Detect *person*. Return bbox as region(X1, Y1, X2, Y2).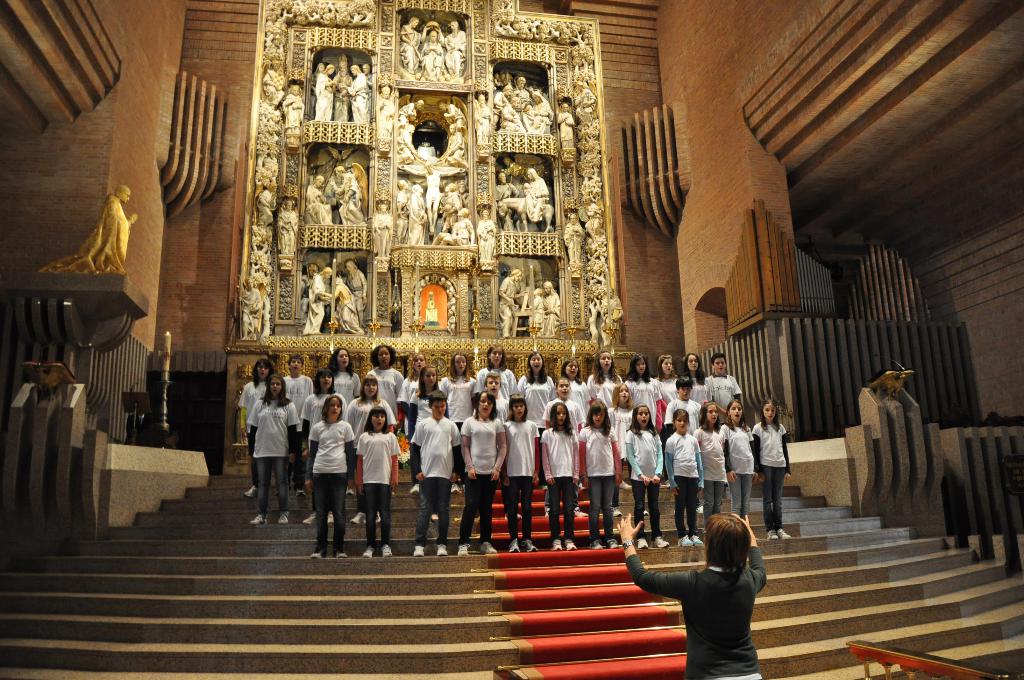
region(718, 399, 753, 515).
